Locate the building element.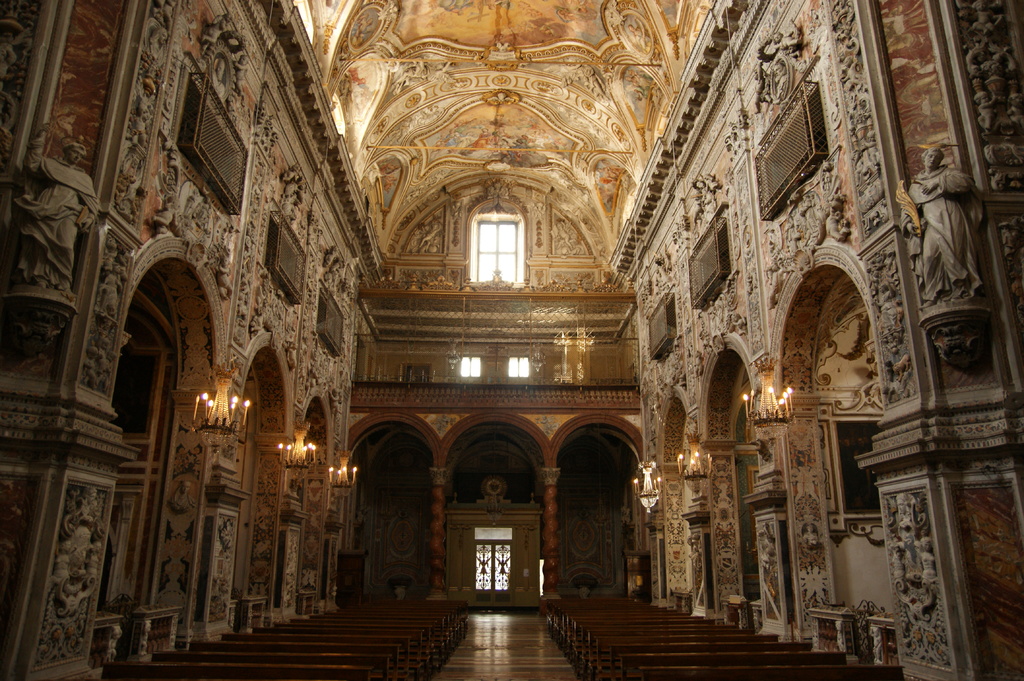
Element bbox: 0/0/1023/680.
